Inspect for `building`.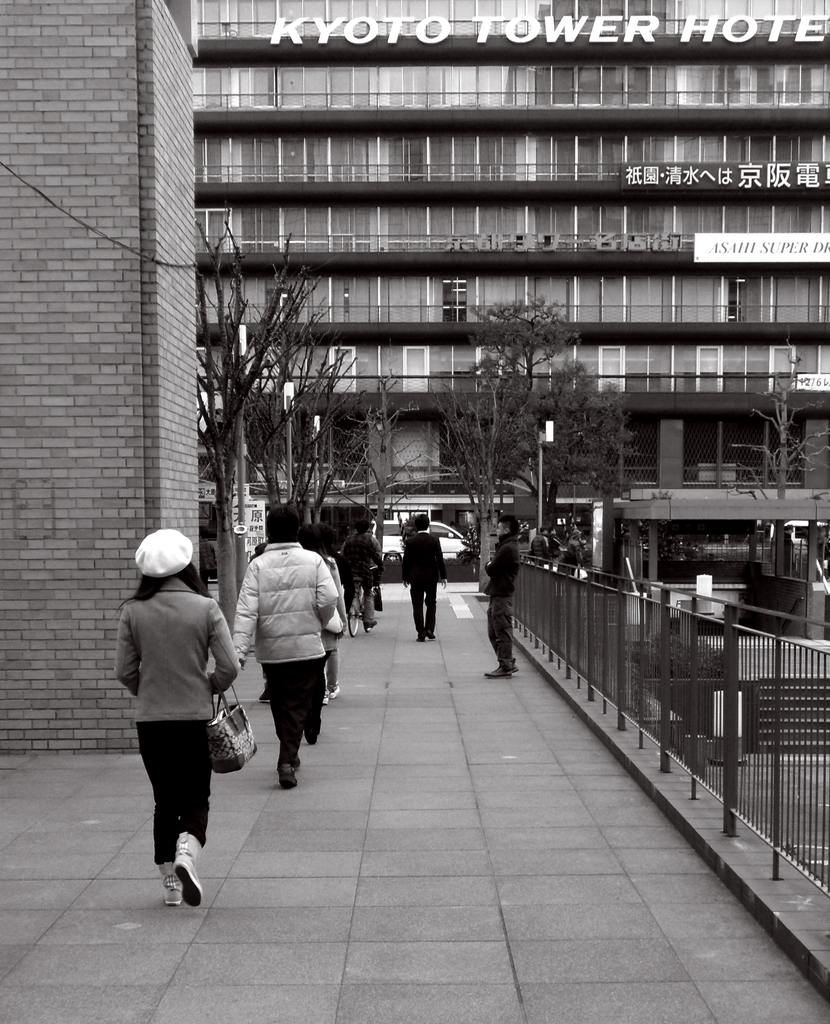
Inspection: (0,0,196,755).
